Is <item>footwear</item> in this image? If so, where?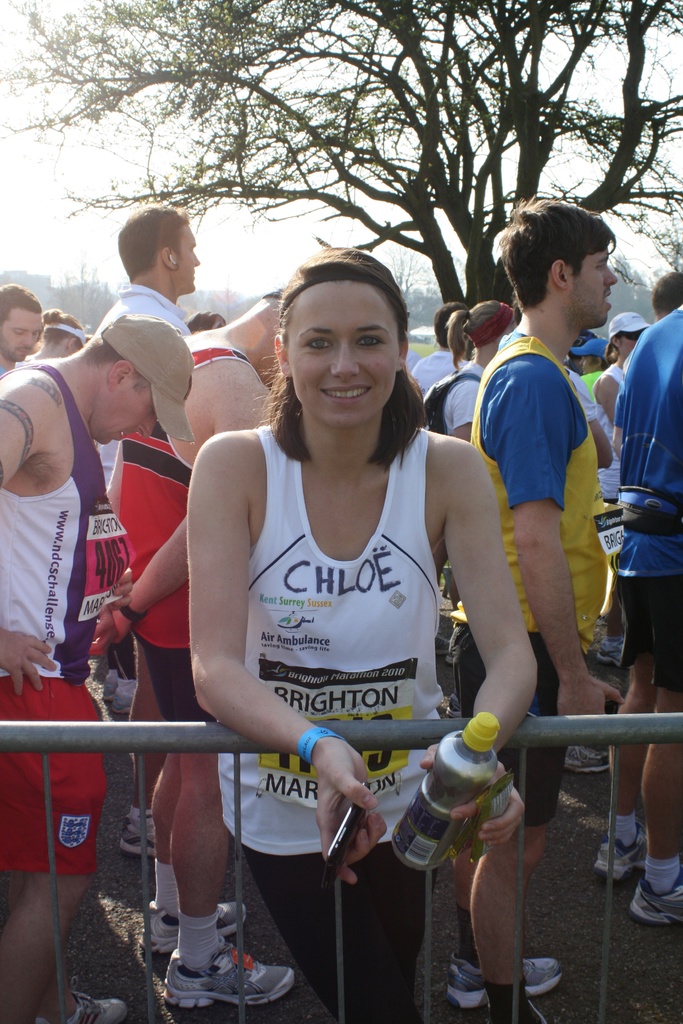
Yes, at x1=139 y1=893 x2=249 y2=970.
